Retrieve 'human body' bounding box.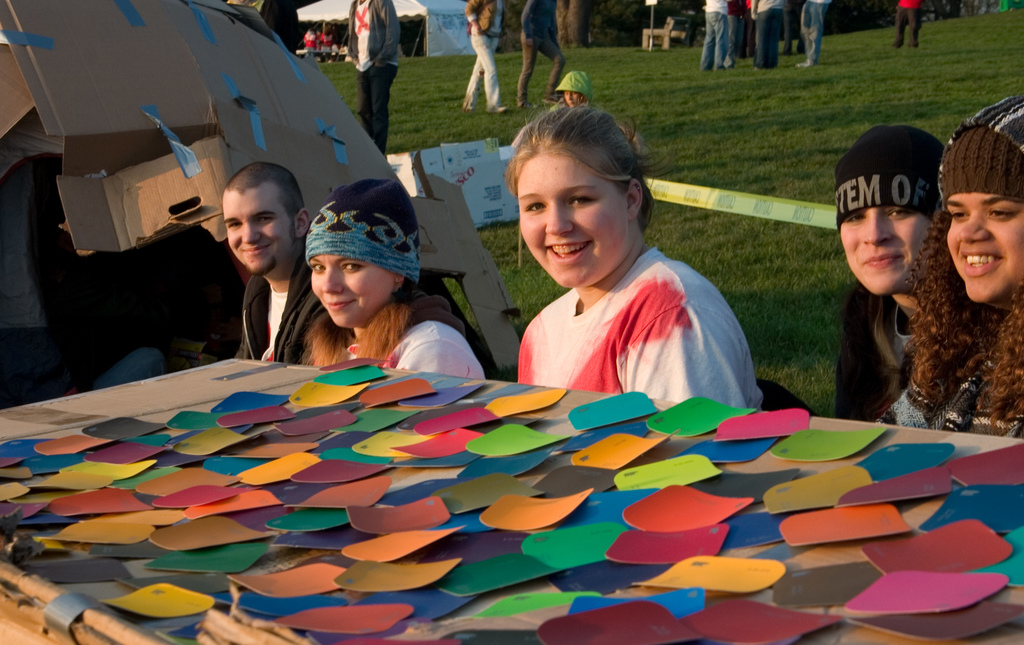
Bounding box: bbox=(883, 96, 1023, 427).
